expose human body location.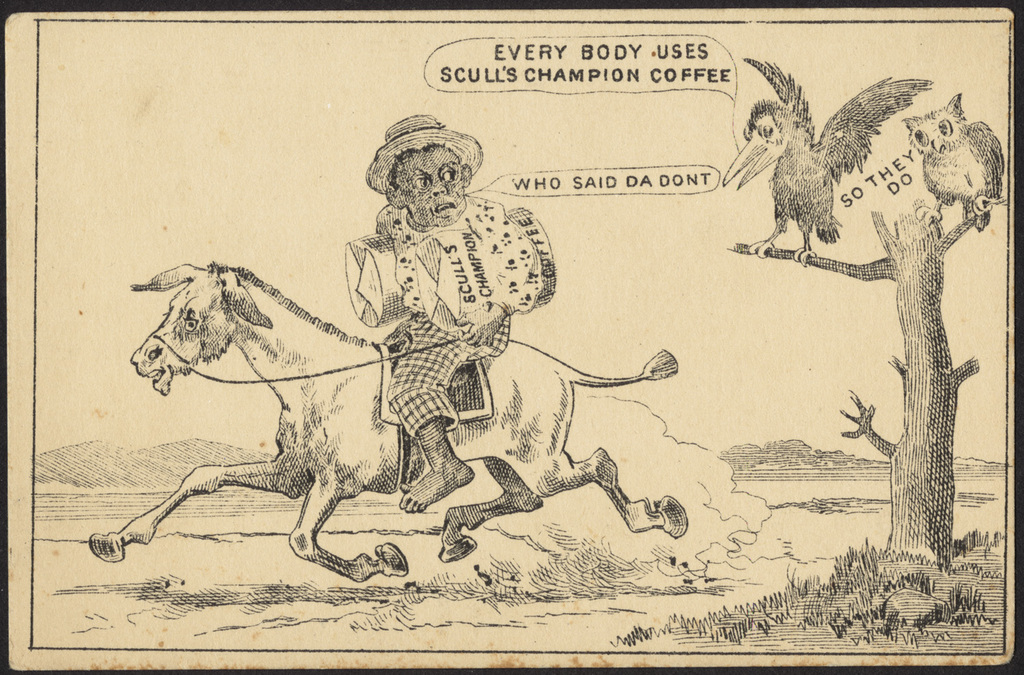
Exposed at 127, 177, 665, 592.
